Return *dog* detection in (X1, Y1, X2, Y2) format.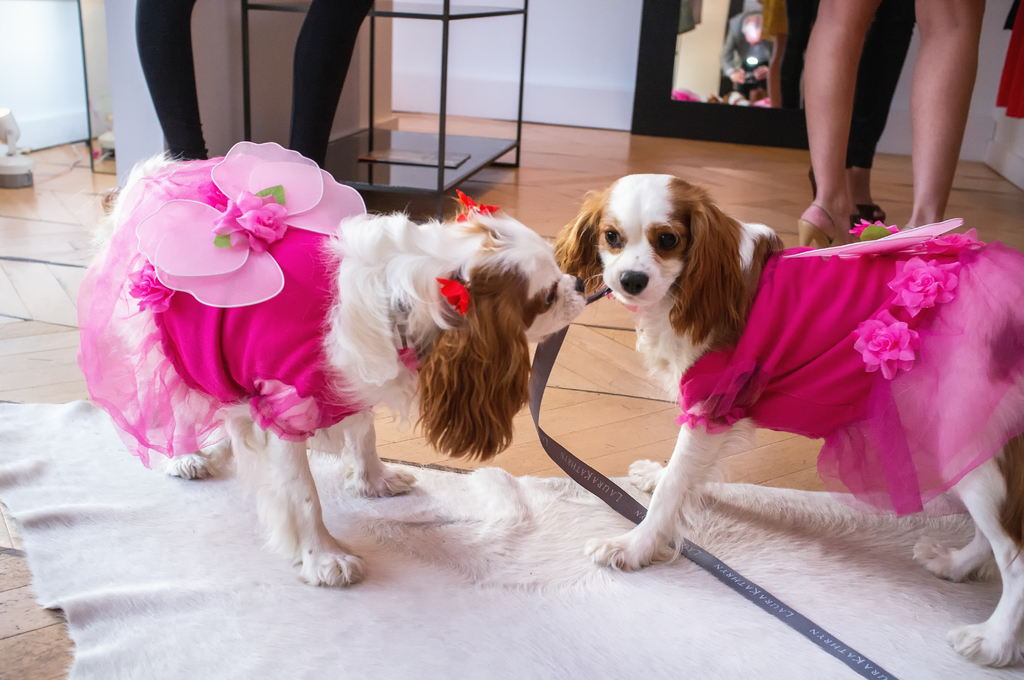
(73, 145, 585, 585).
